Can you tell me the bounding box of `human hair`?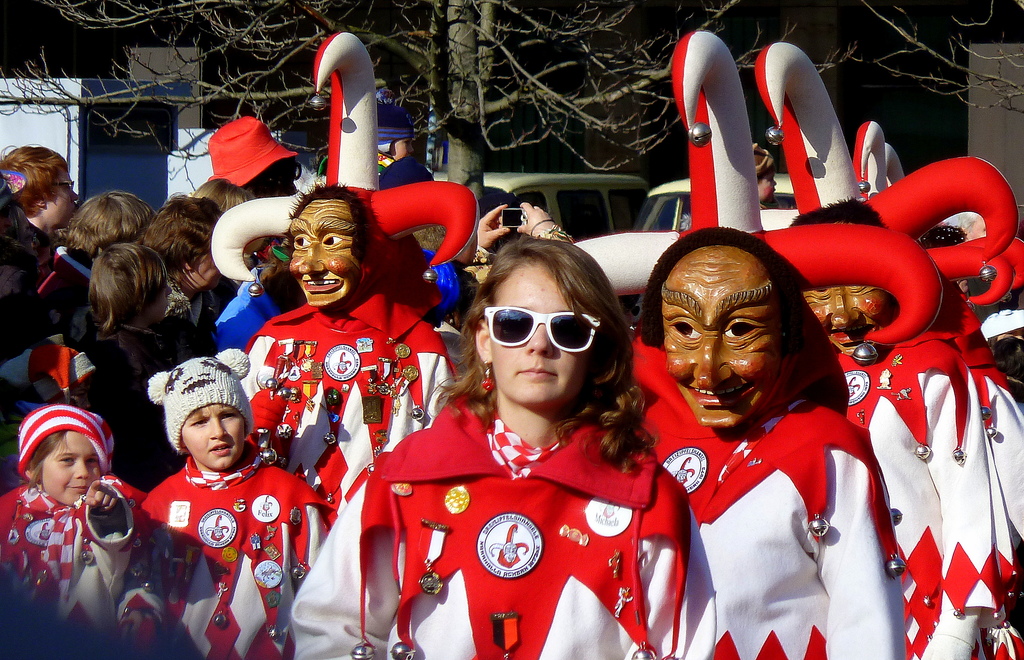
region(25, 432, 68, 499).
